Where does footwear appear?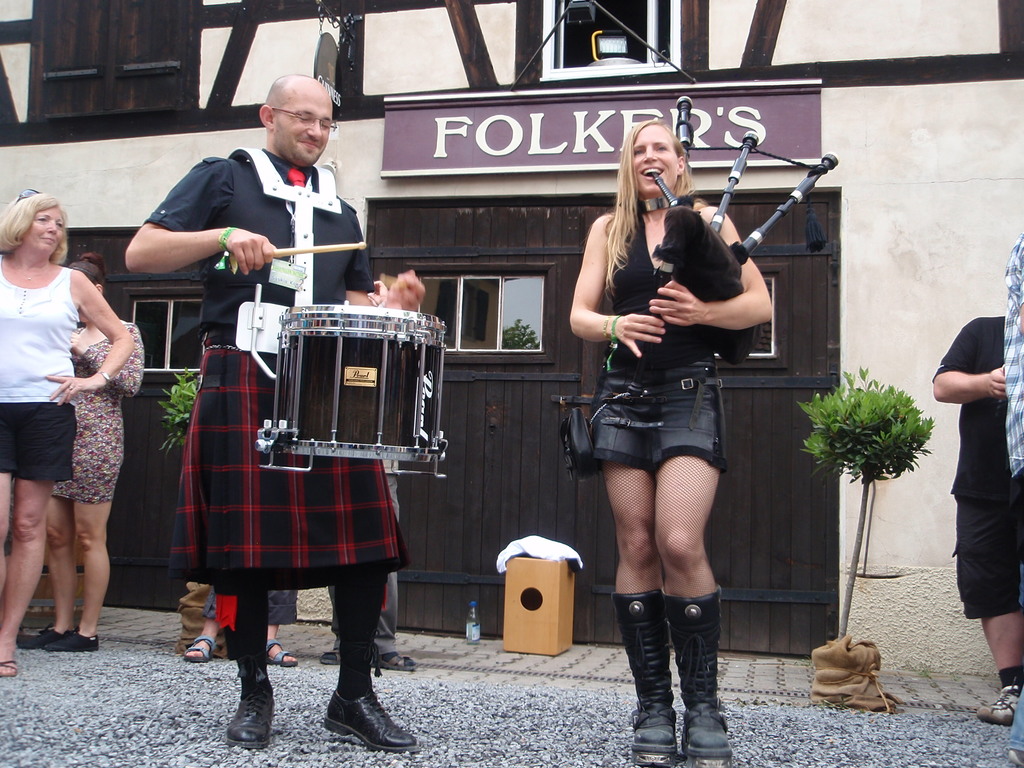
Appears at <bbox>319, 651, 339, 666</bbox>.
